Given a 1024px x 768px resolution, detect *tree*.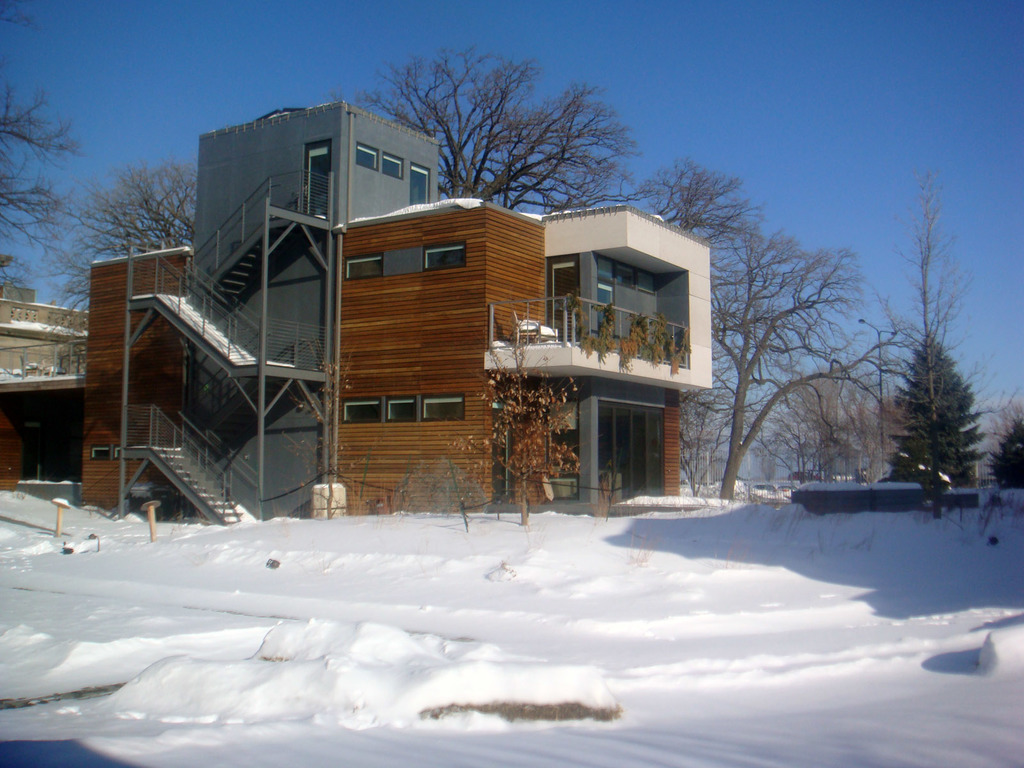
region(676, 228, 883, 502).
